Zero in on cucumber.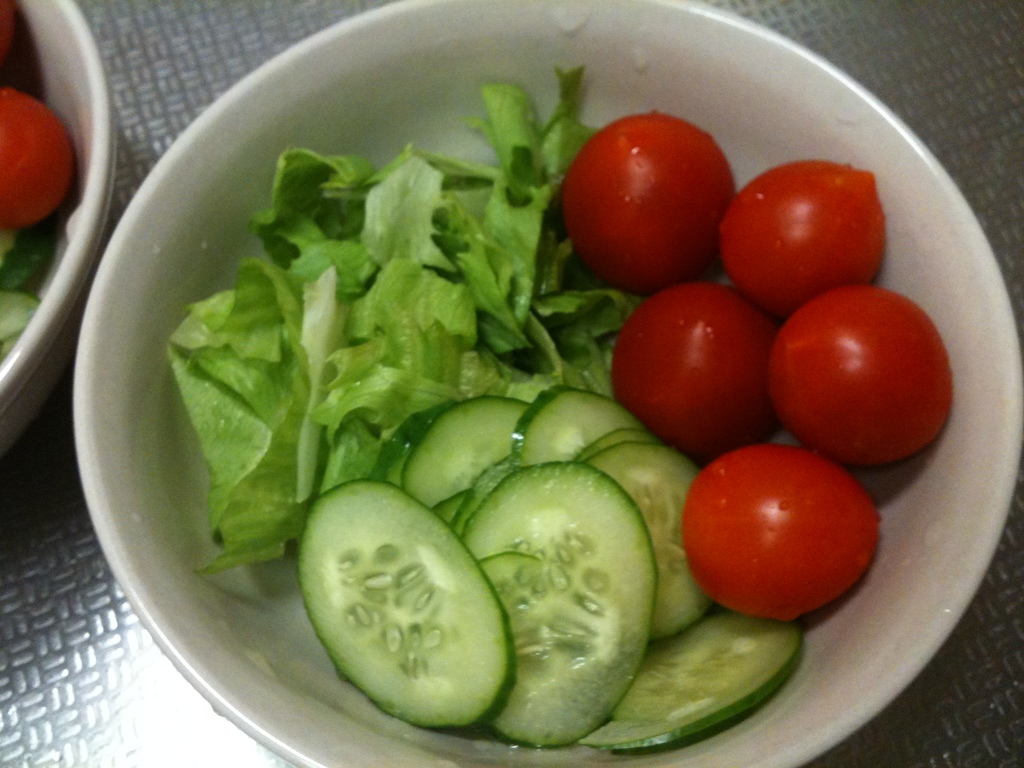
Zeroed in: pyautogui.locateOnScreen(293, 475, 518, 729).
